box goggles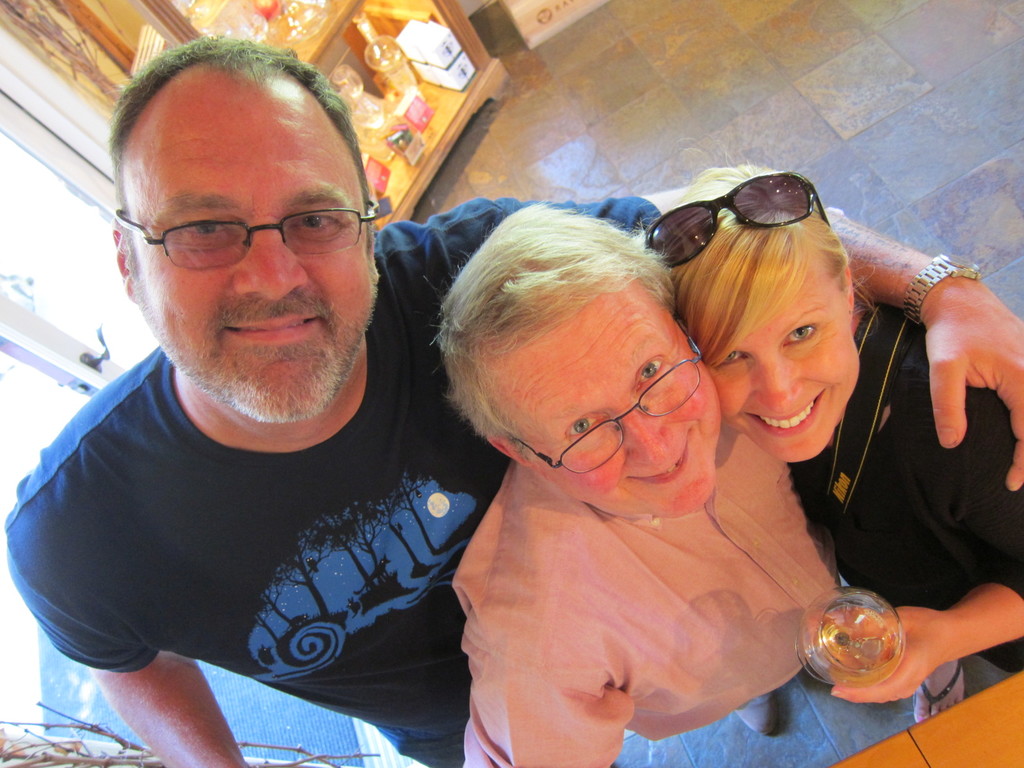
<bbox>634, 177, 828, 273</bbox>
